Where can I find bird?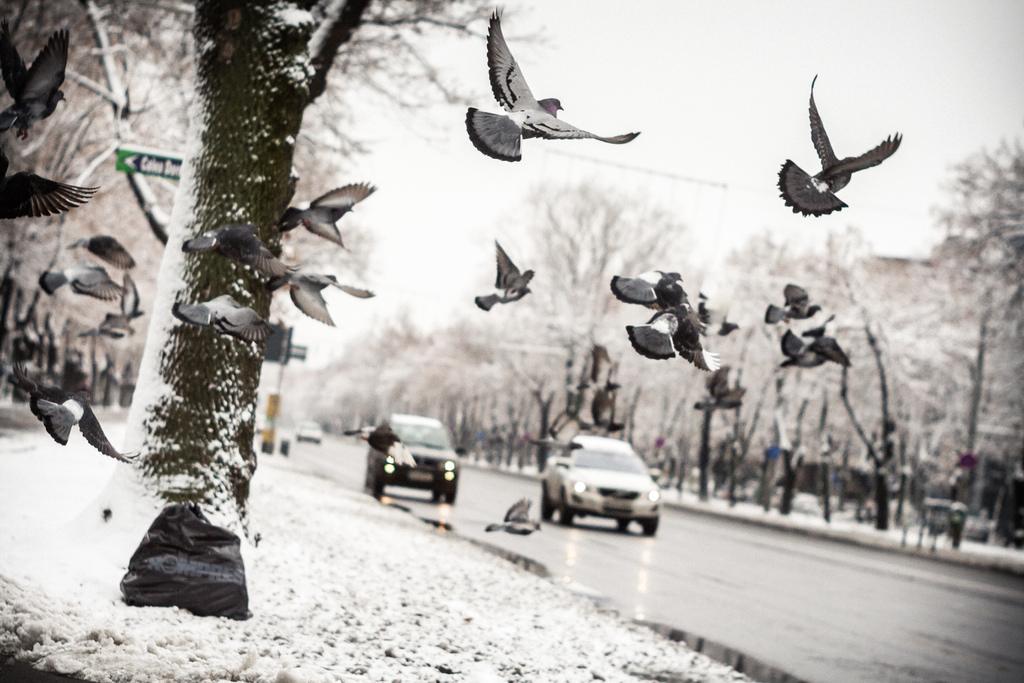
You can find it at left=48, top=246, right=127, bottom=300.
